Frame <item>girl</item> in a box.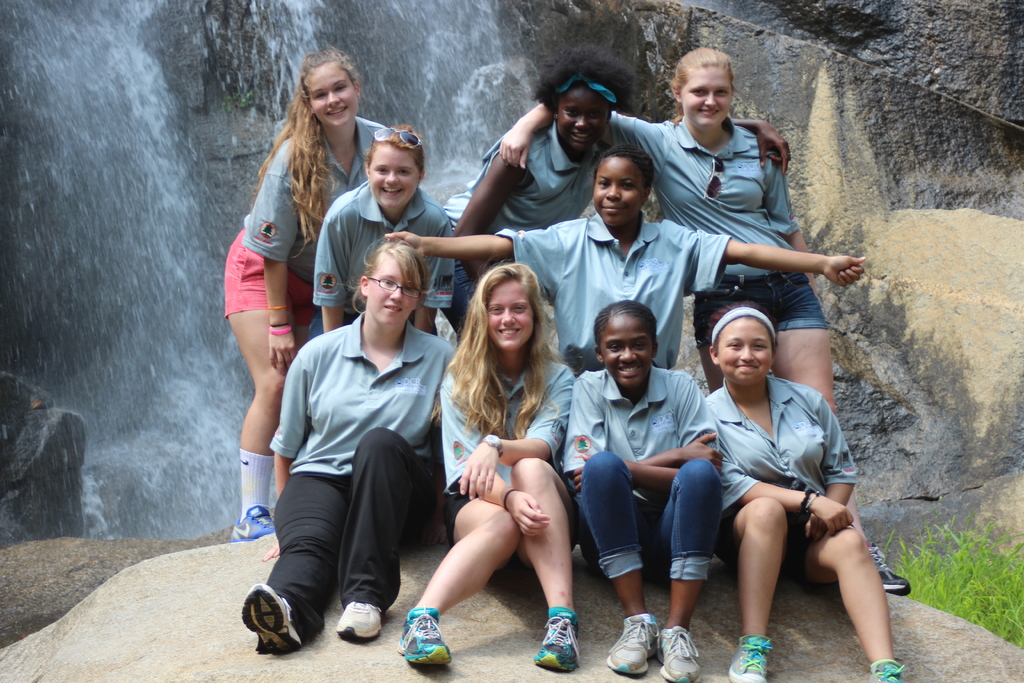
{"left": 392, "top": 260, "right": 568, "bottom": 675}.
